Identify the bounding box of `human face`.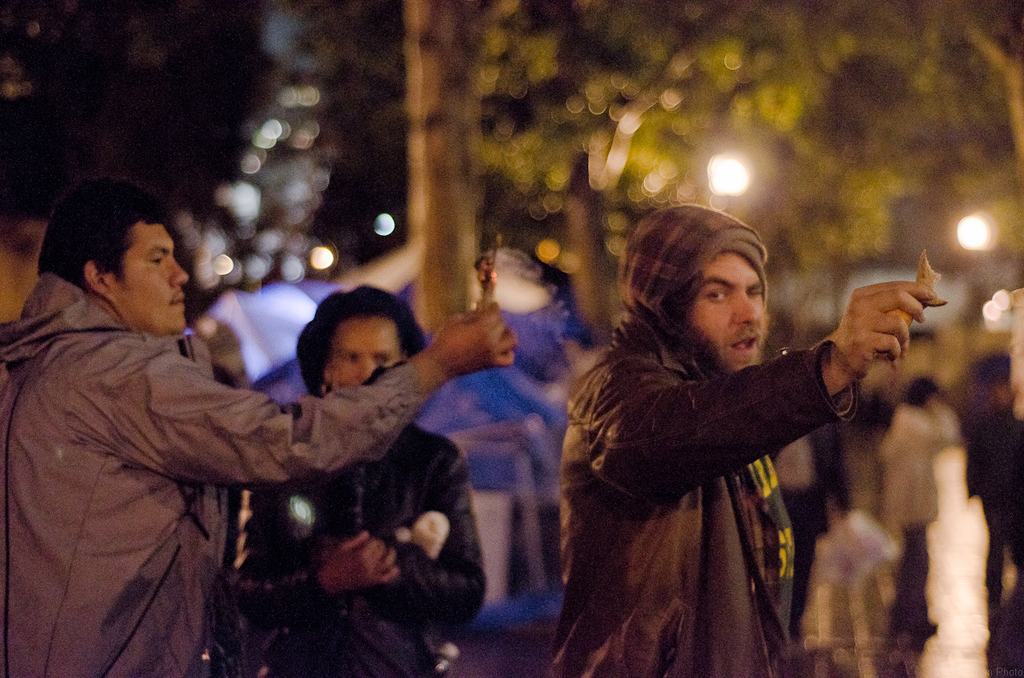
rect(122, 224, 195, 341).
